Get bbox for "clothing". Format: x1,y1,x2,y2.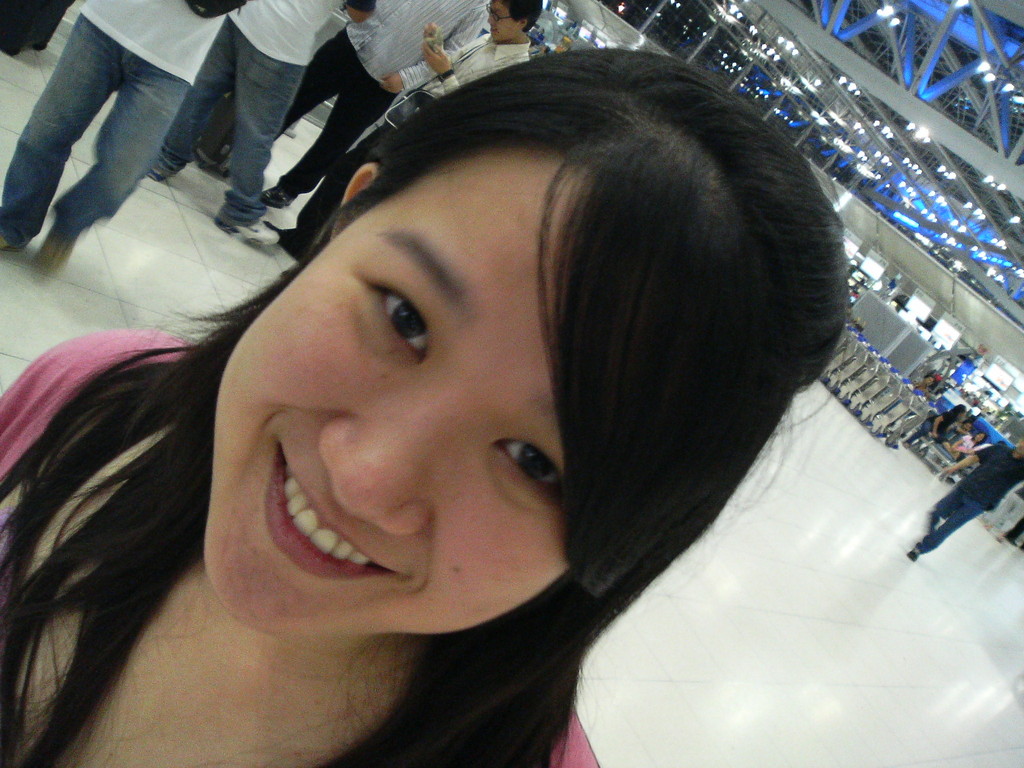
297,35,538,225.
